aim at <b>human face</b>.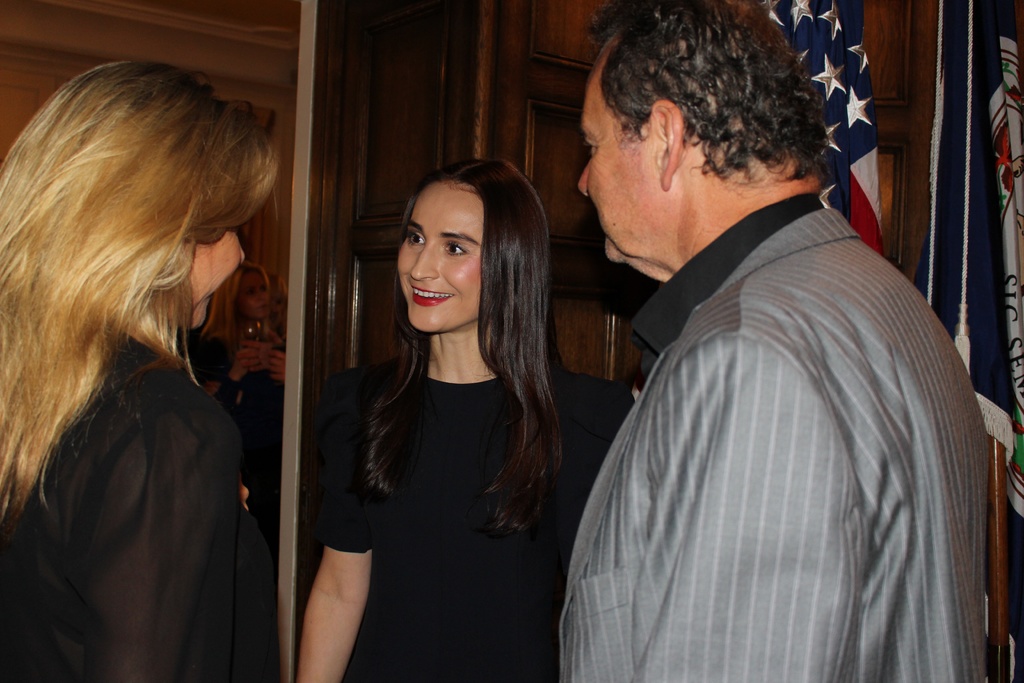
Aimed at [240, 270, 276, 321].
